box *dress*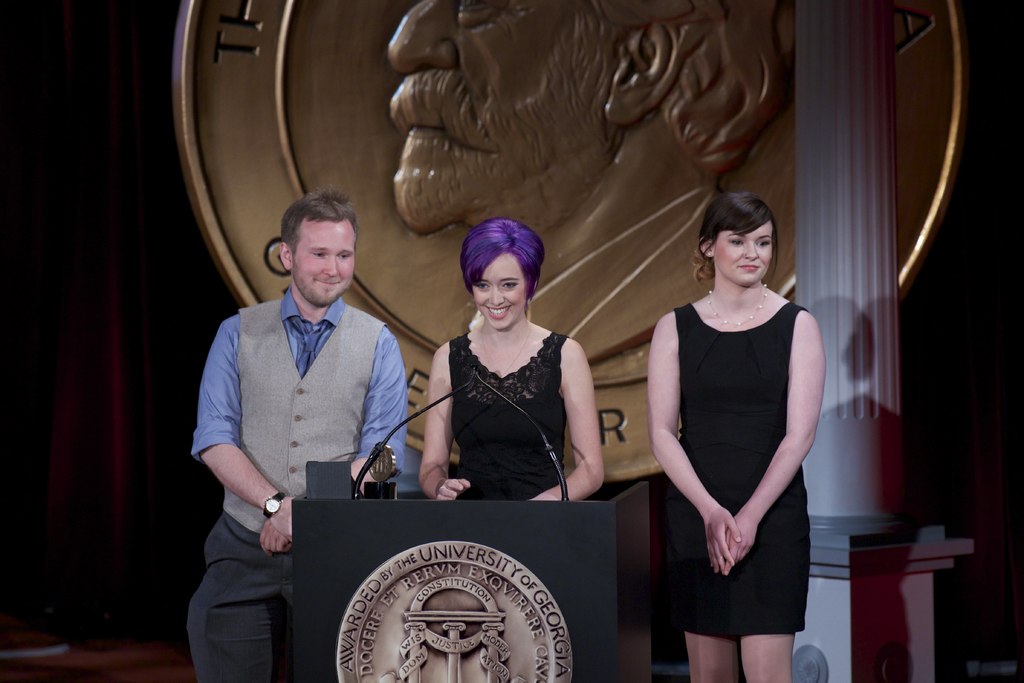
l=654, t=222, r=812, b=627
